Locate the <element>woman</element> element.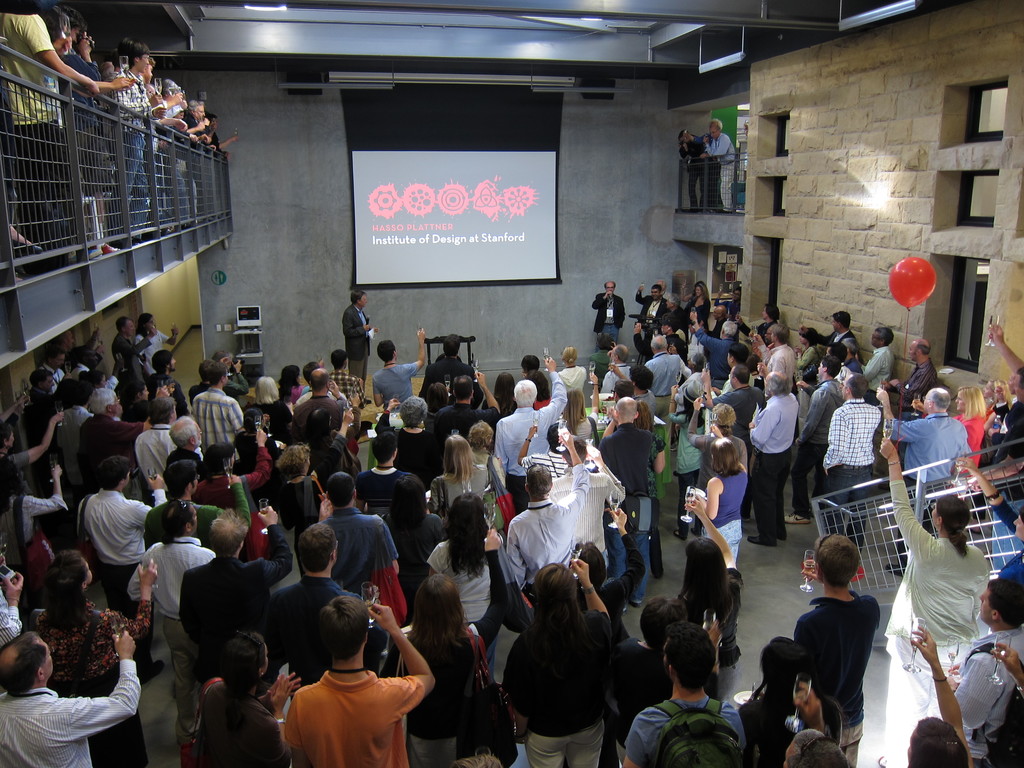
Element bbox: x1=675 y1=490 x2=744 y2=707.
